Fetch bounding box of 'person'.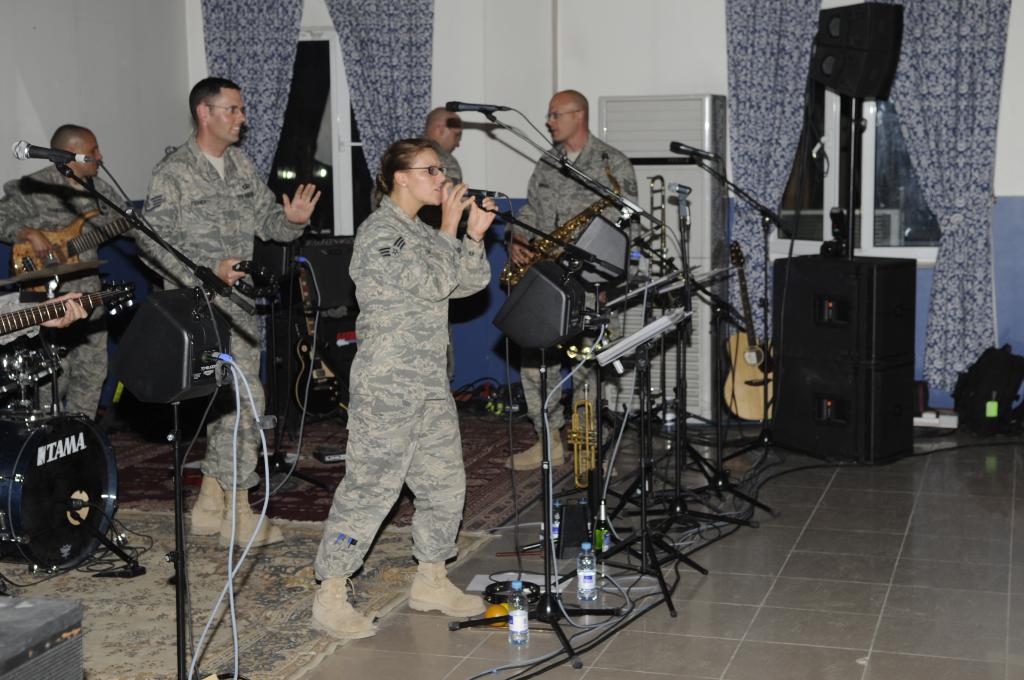
Bbox: box(126, 76, 324, 545).
